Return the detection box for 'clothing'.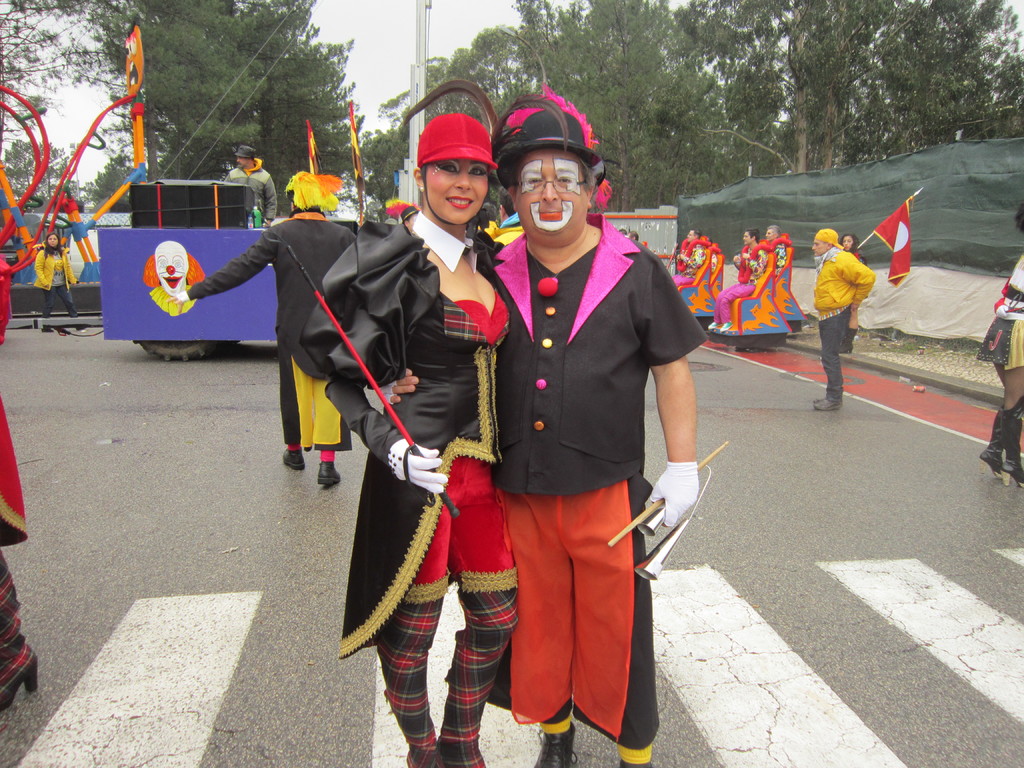
<region>698, 241, 716, 285</region>.
